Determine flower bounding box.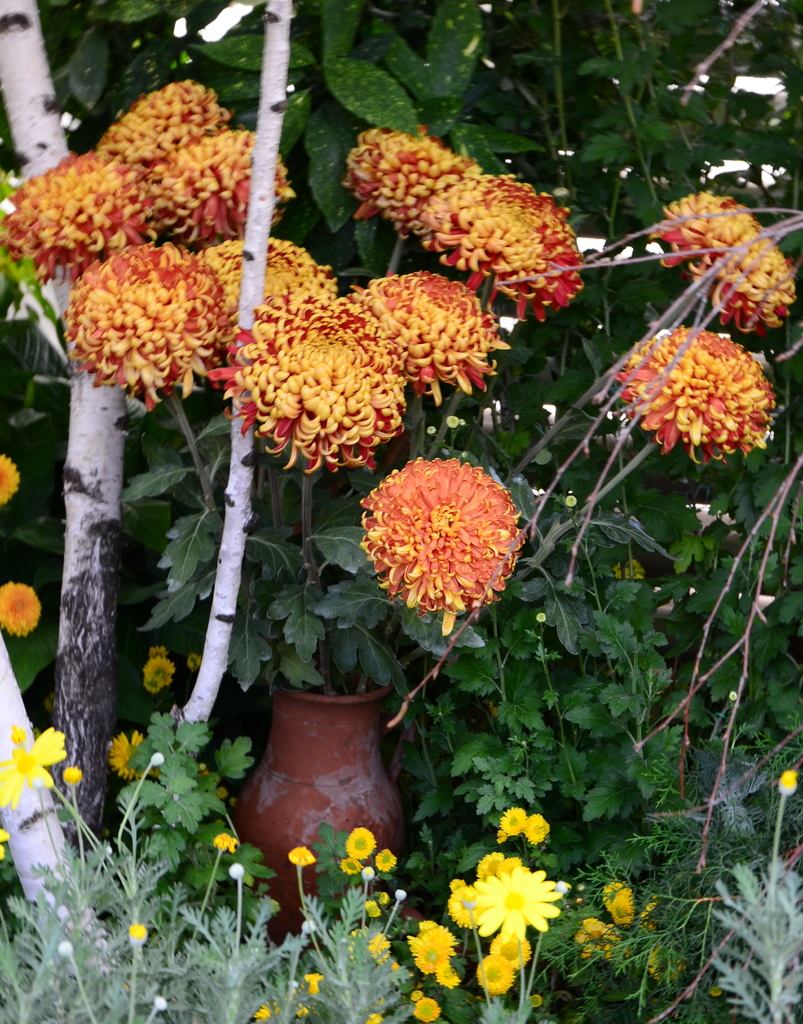
Determined: region(492, 930, 532, 968).
